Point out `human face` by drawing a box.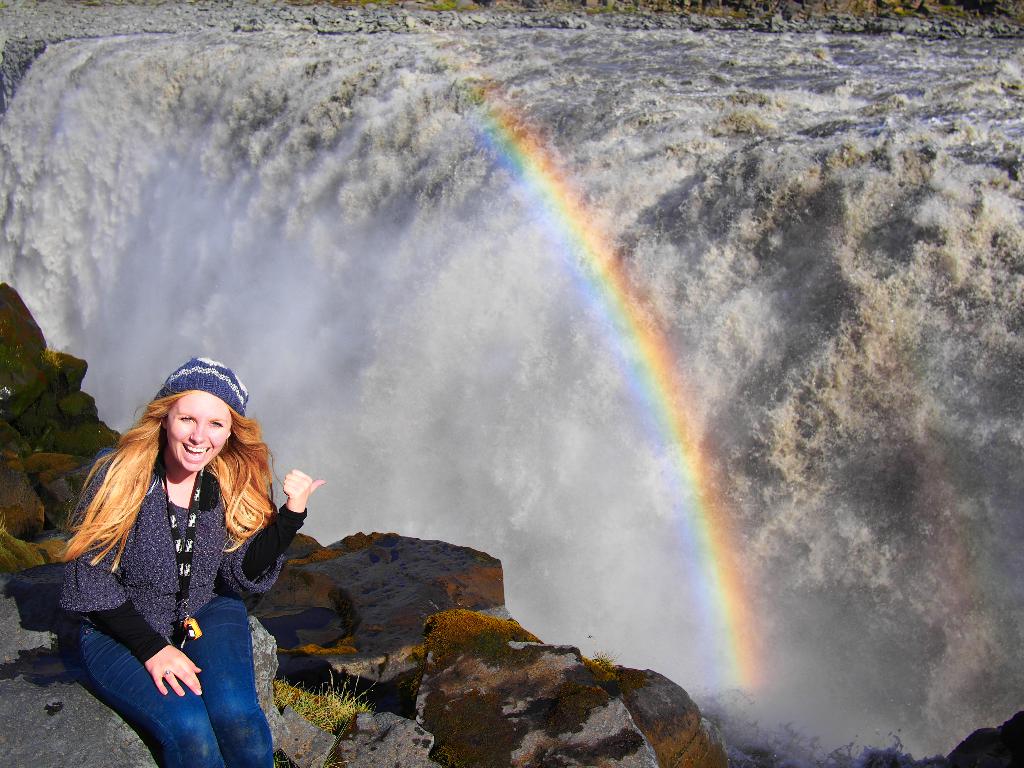
168, 390, 232, 471.
